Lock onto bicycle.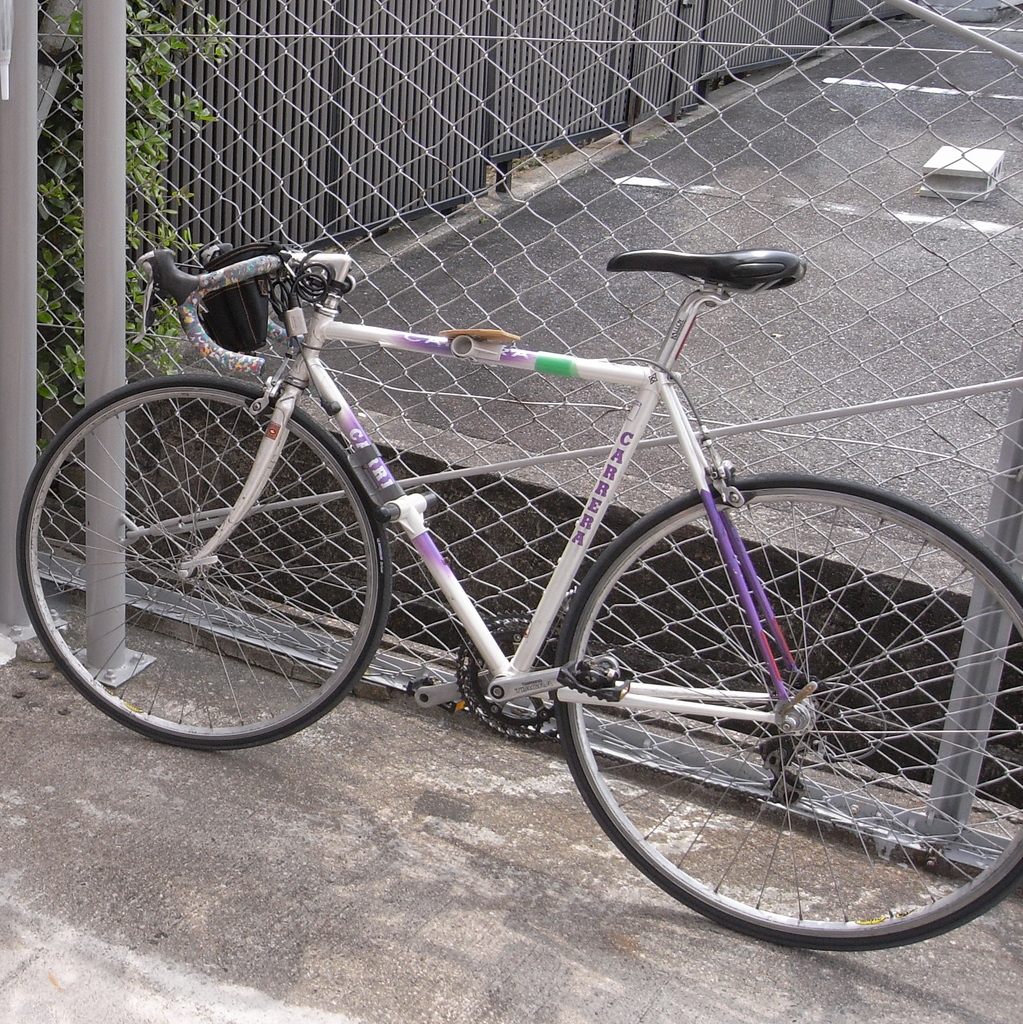
Locked: 19 165 1019 931.
